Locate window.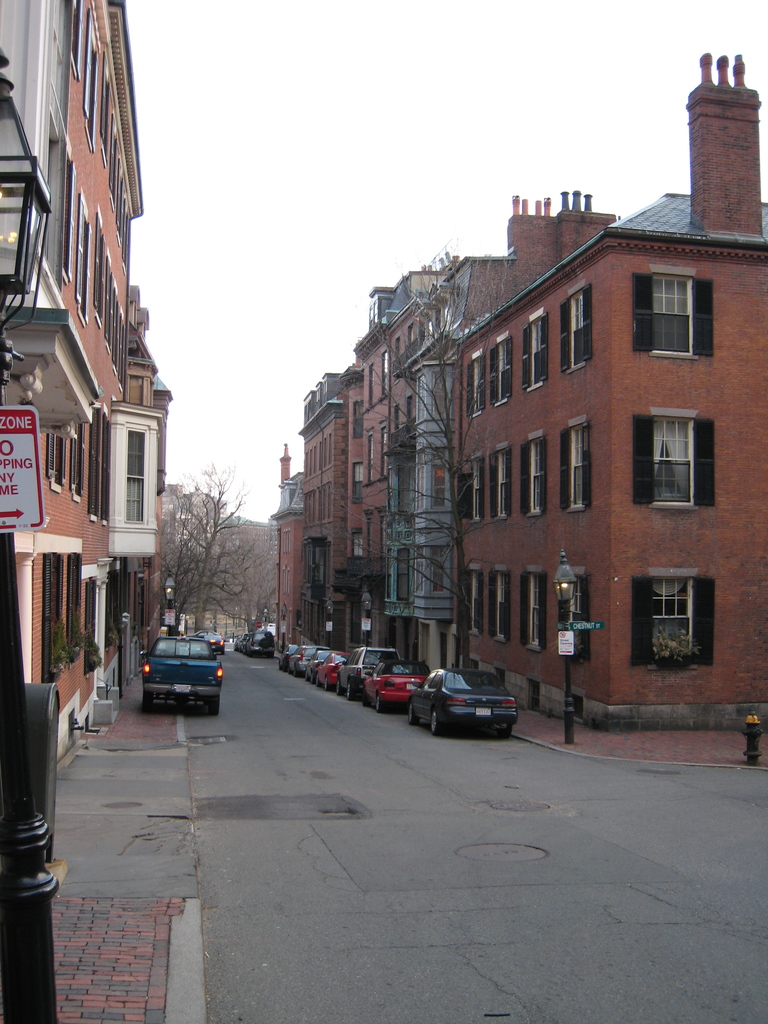
Bounding box: locate(433, 374, 451, 420).
